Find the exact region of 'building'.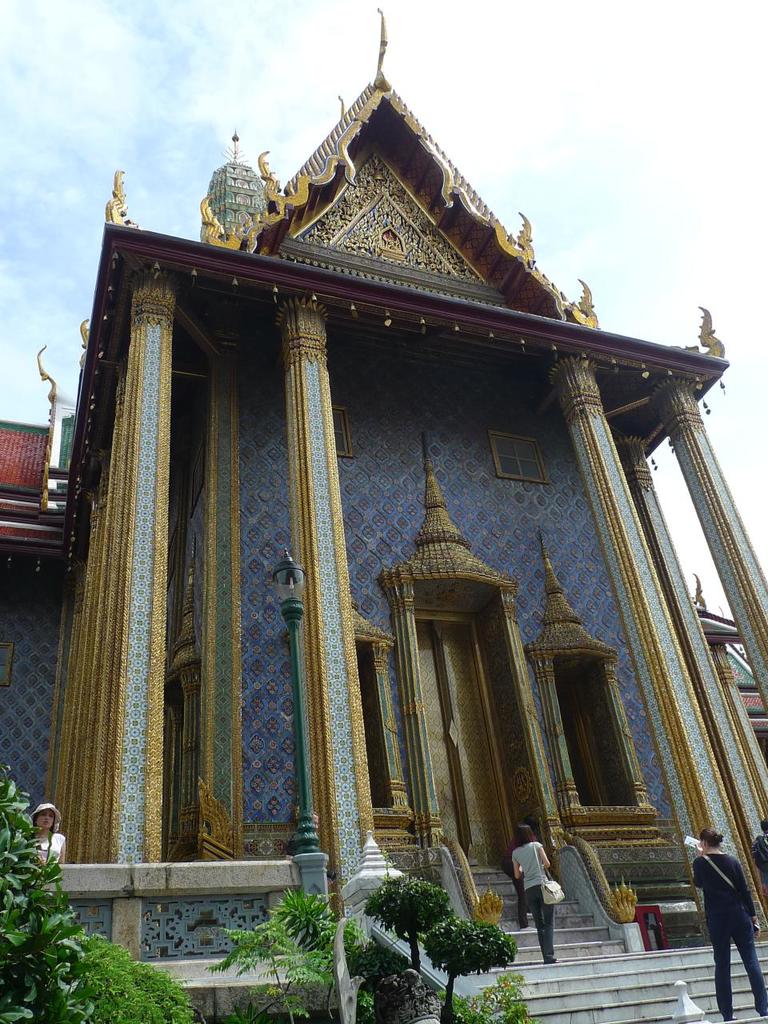
Exact region: (0, 7, 767, 1023).
